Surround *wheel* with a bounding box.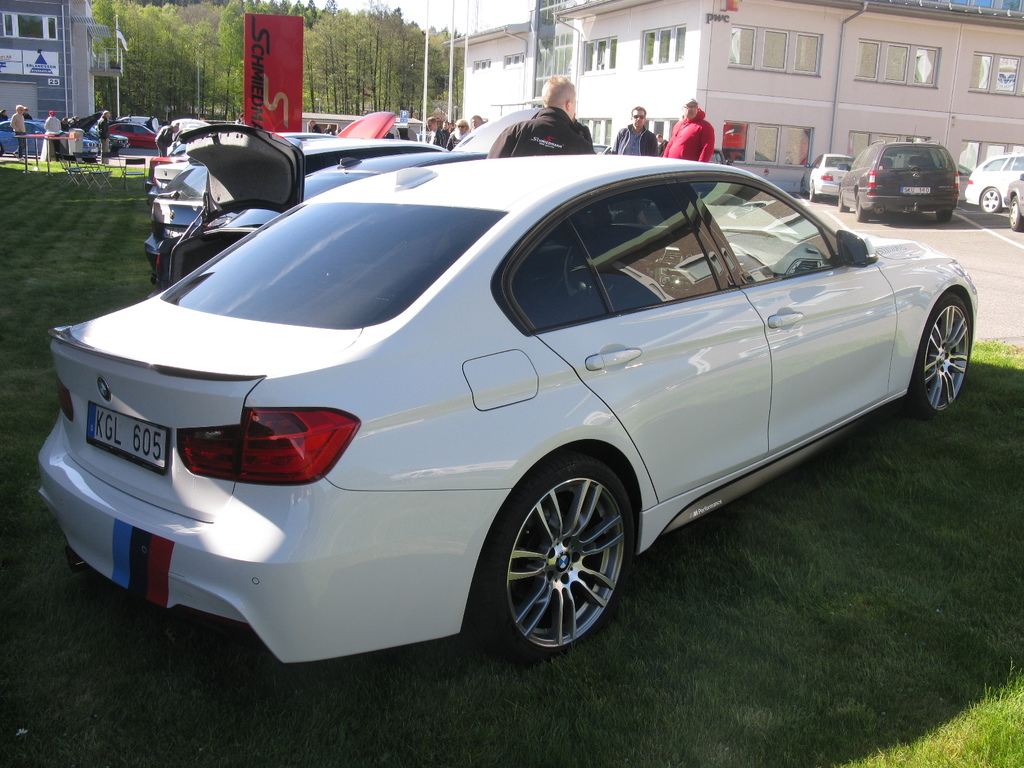
<box>856,193,870,224</box>.
